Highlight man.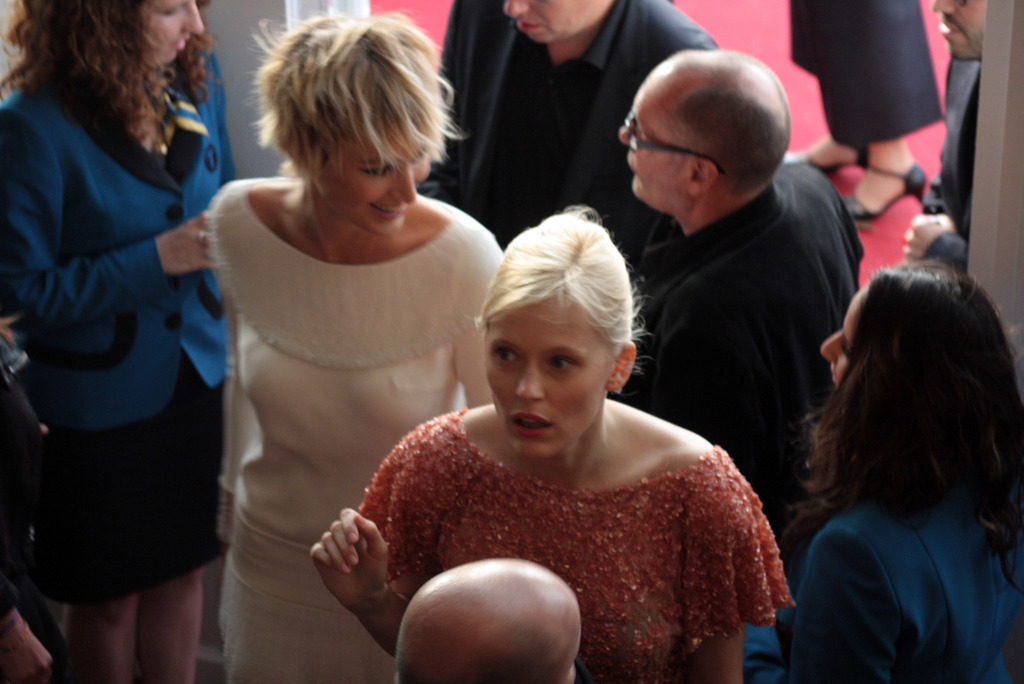
Highlighted region: Rect(583, 70, 875, 489).
